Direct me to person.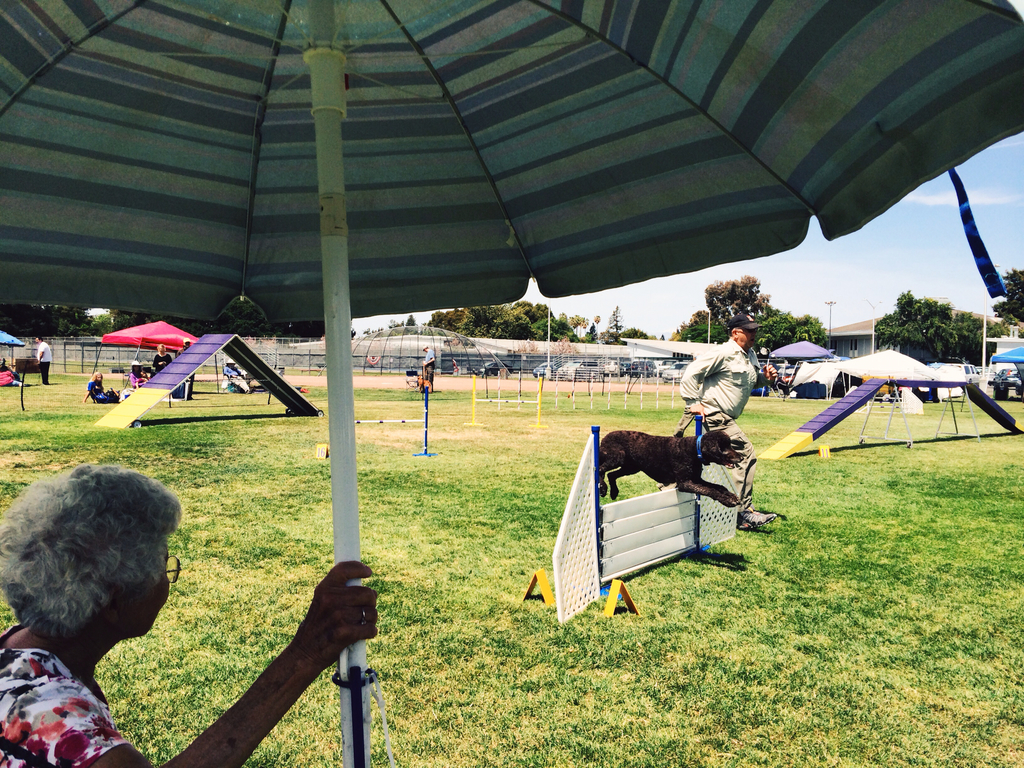
Direction: <box>223,358,254,401</box>.
